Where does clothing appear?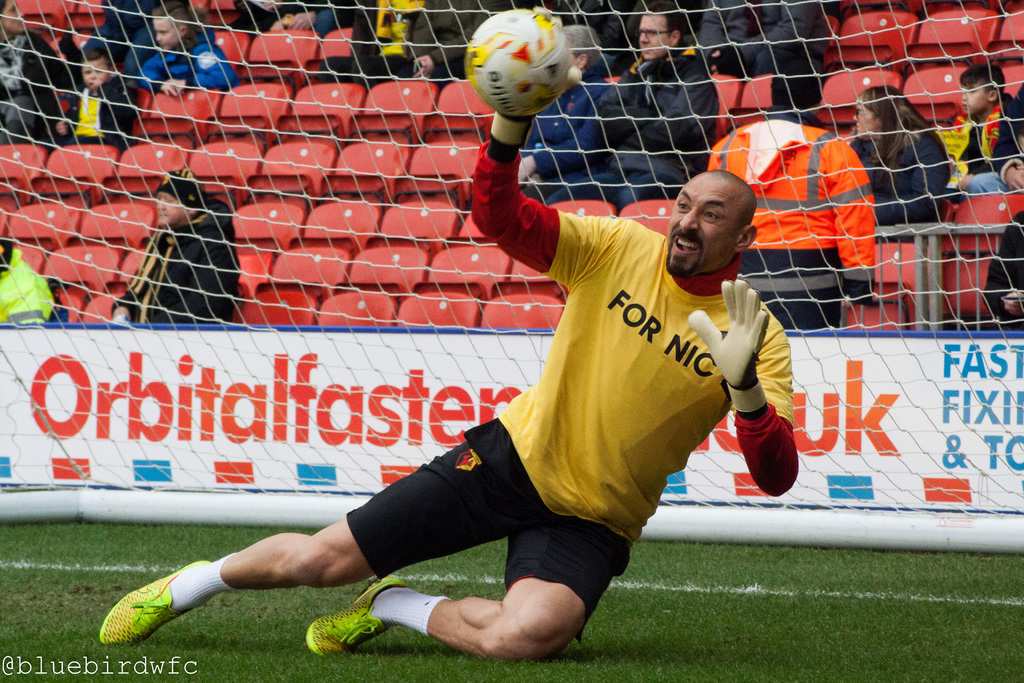
Appears at box=[0, 26, 67, 147].
